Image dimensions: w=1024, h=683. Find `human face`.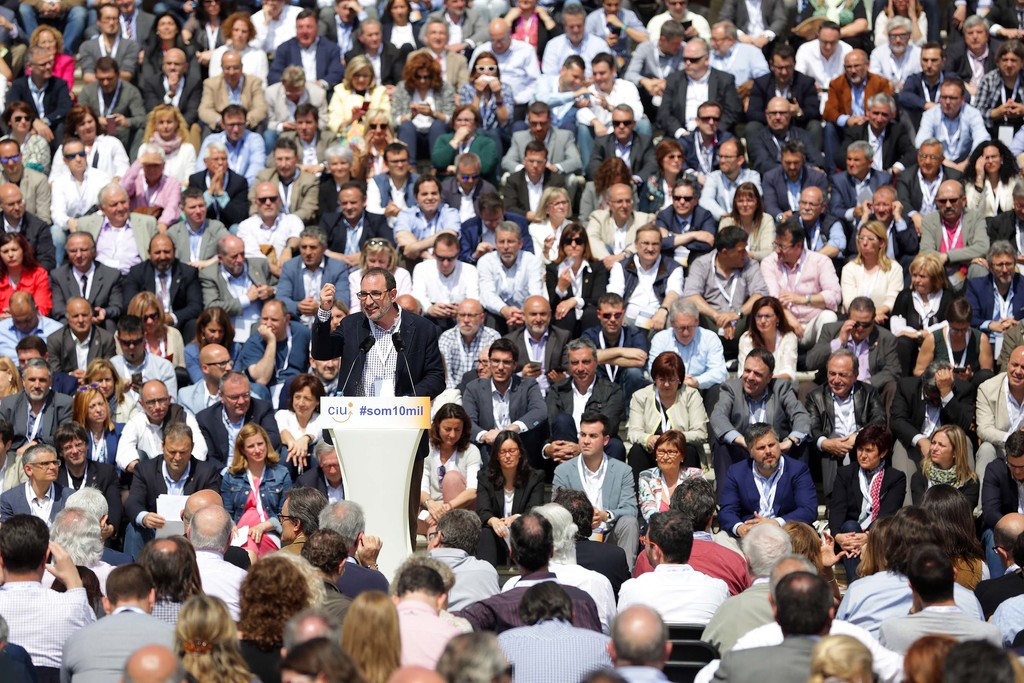
{"left": 276, "top": 496, "right": 292, "bottom": 540}.
